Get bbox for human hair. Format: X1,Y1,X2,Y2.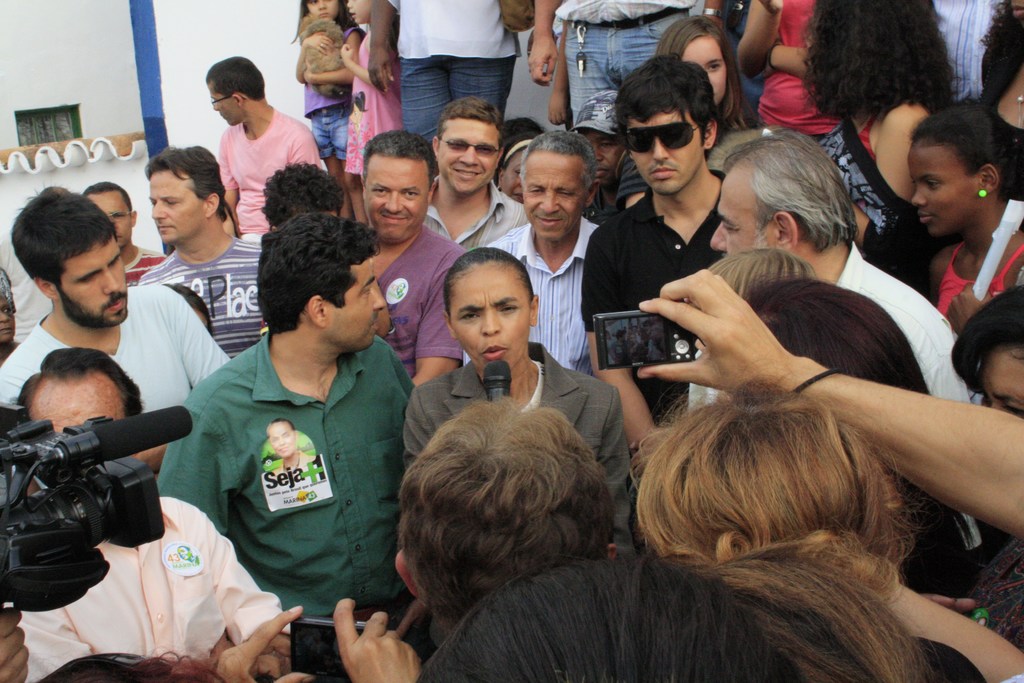
292,0,355,44.
